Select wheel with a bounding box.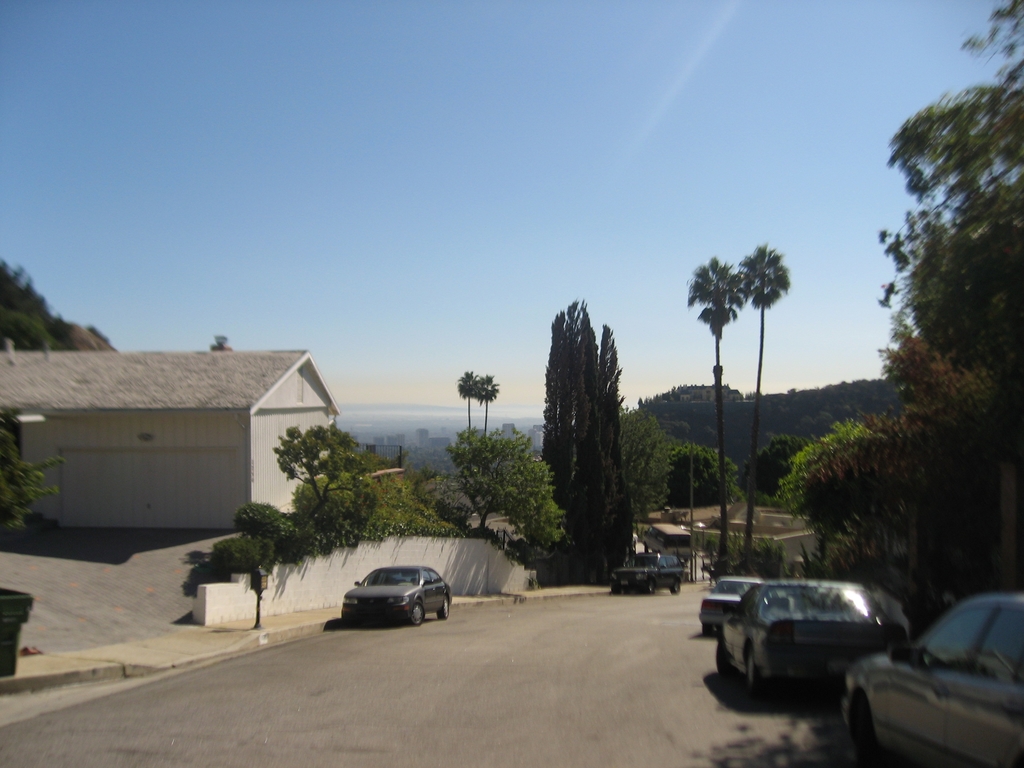
l=746, t=657, r=766, b=691.
